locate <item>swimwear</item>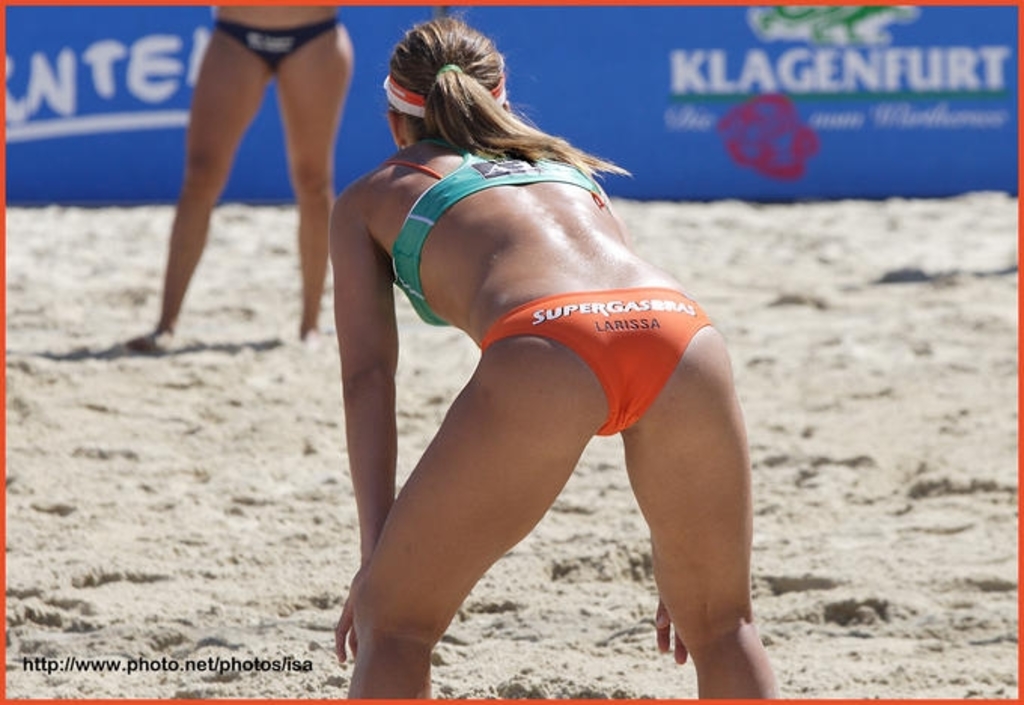
select_region(211, 17, 343, 81)
